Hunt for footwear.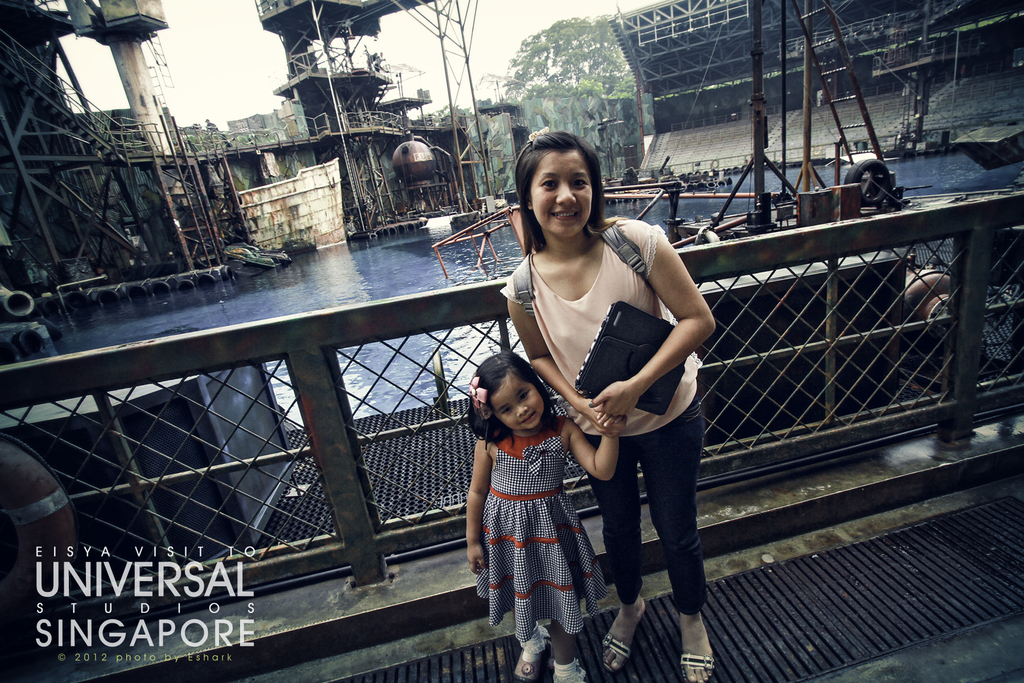
Hunted down at crop(598, 618, 641, 678).
